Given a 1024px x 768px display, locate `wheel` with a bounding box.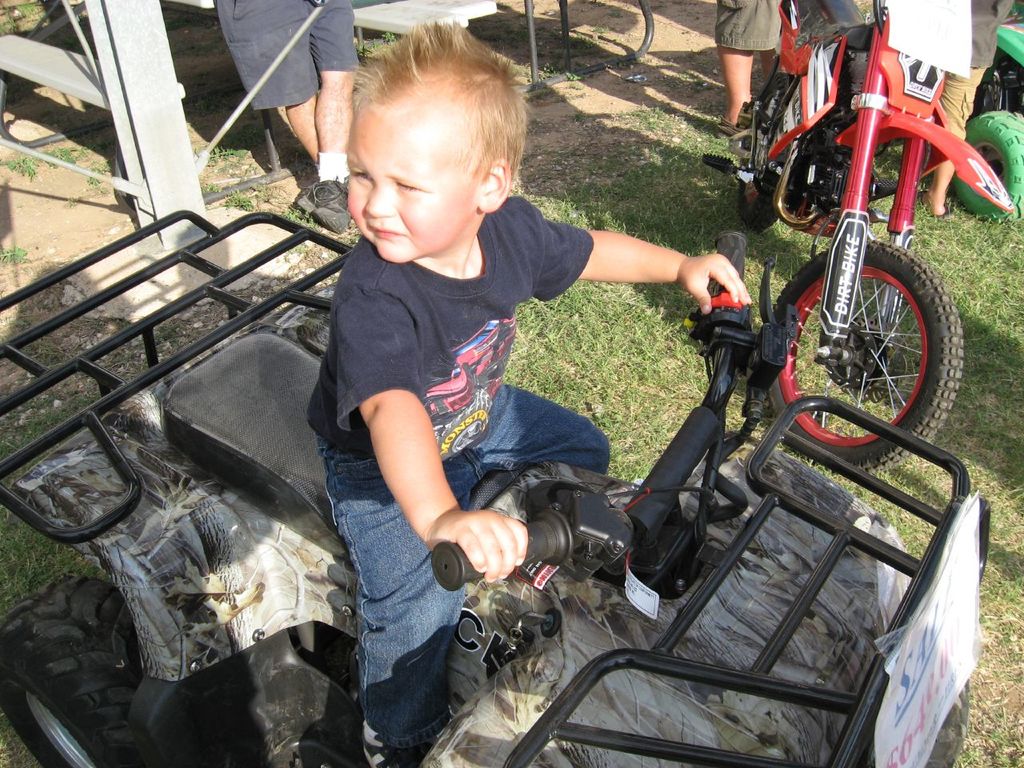
Located: (left=738, top=71, right=785, bottom=233).
